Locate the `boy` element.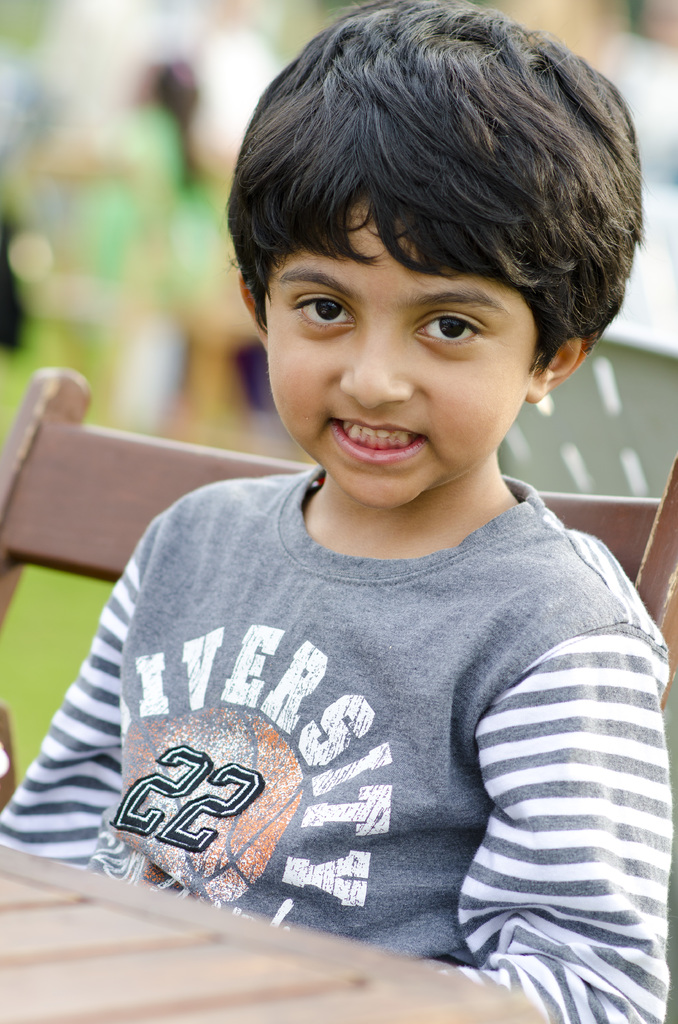
Element bbox: left=86, top=39, right=637, bottom=949.
